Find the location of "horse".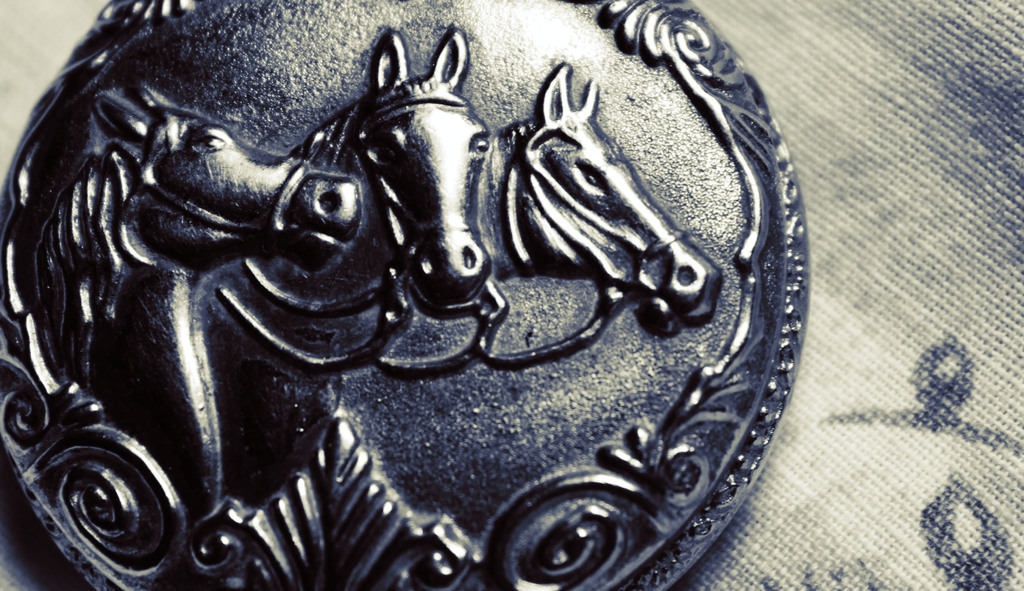
Location: x1=214 y1=22 x2=492 y2=368.
